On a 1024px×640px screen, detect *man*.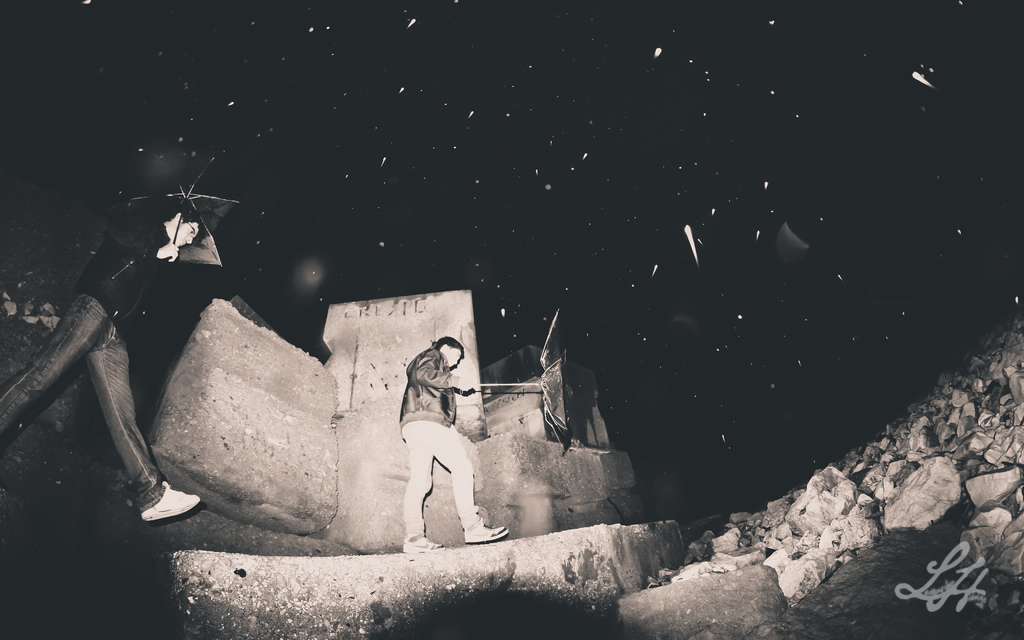
x1=381 y1=328 x2=484 y2=552.
